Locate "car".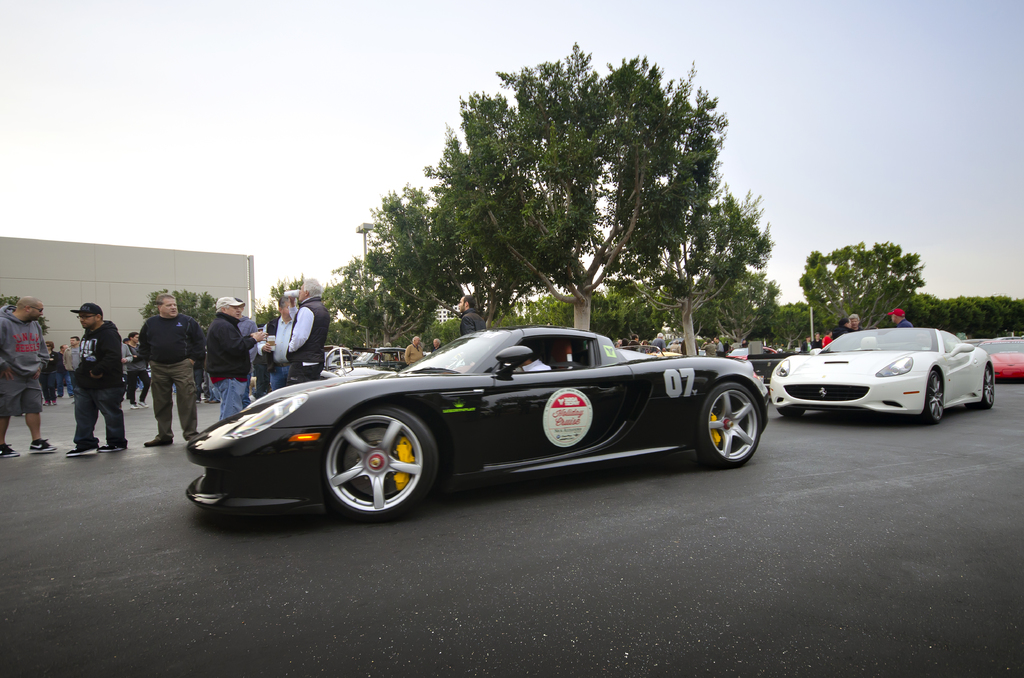
Bounding box: 189/314/774/521.
